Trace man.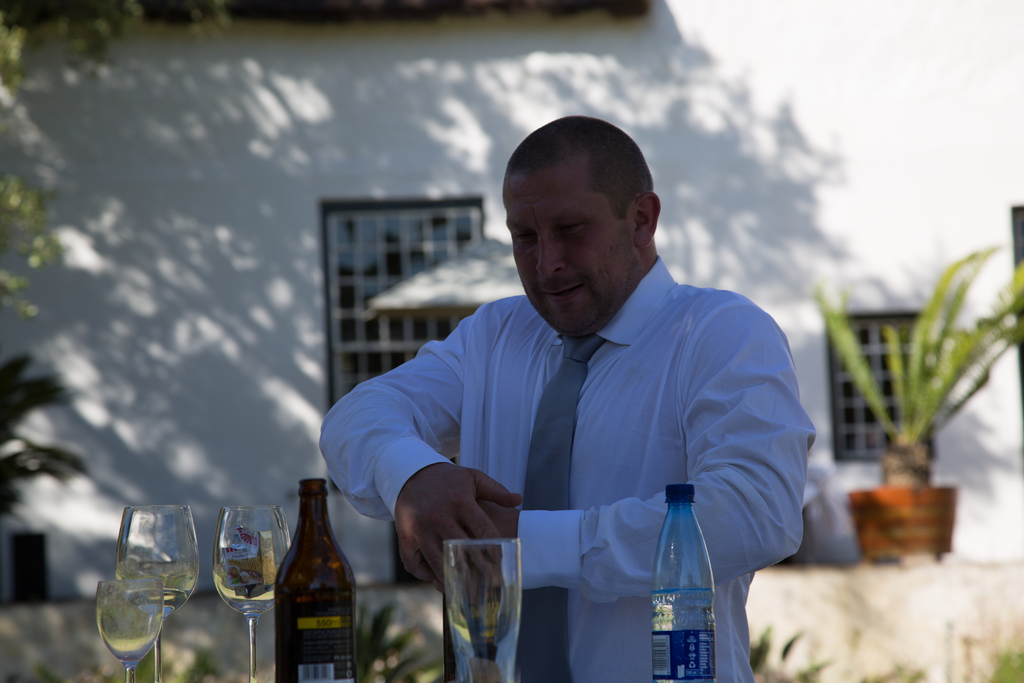
Traced to left=347, top=124, right=808, bottom=682.
